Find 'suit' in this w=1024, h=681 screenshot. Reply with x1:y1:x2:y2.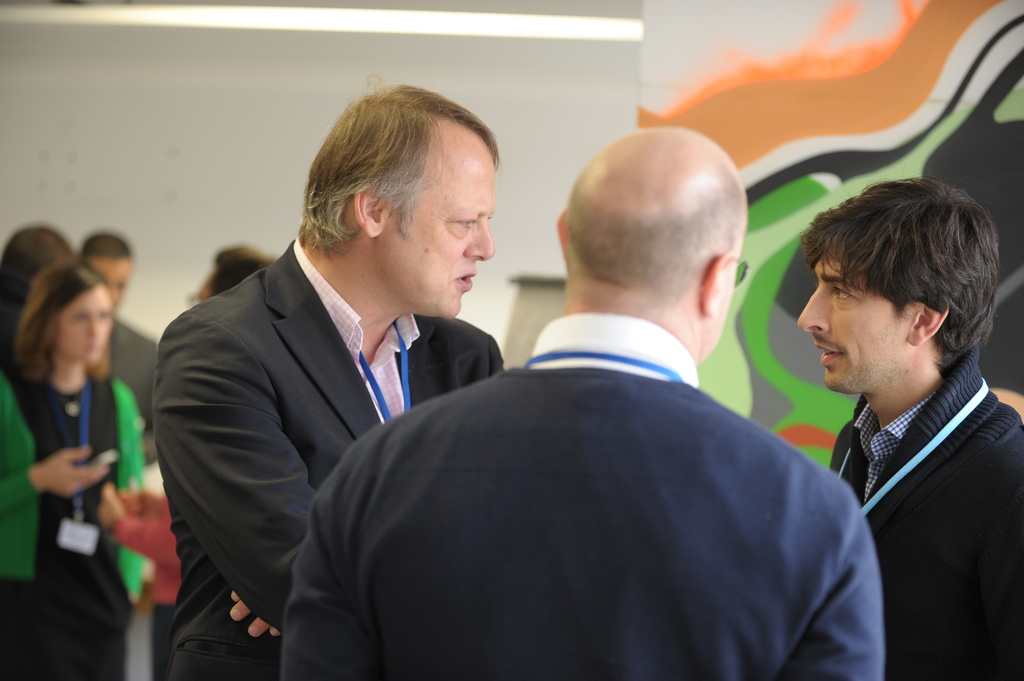
94:317:163:463.
